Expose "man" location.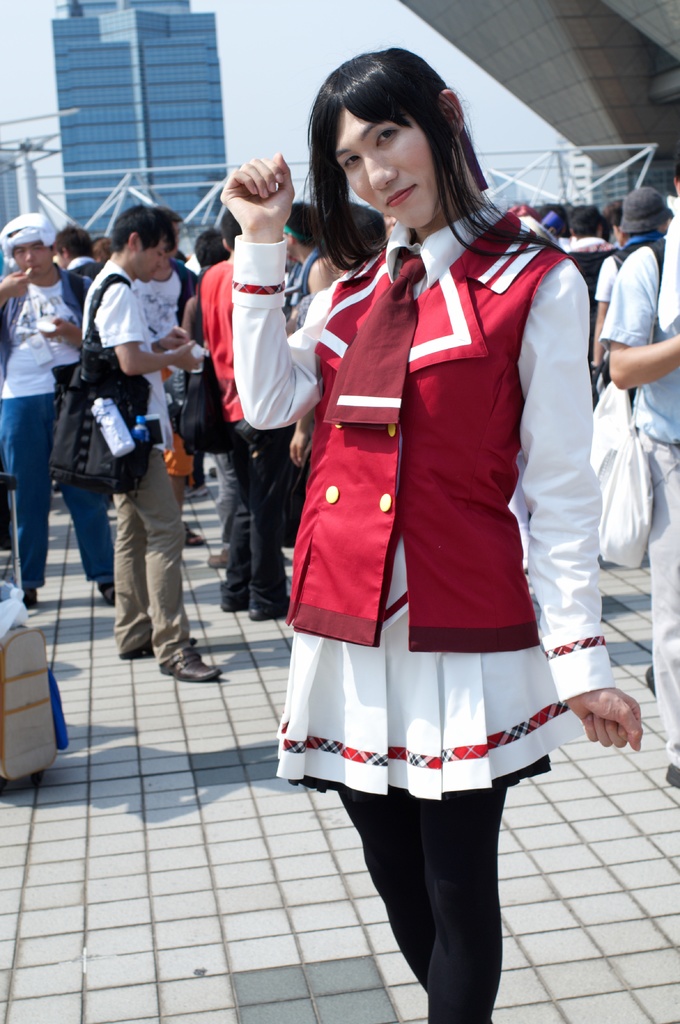
Exposed at left=0, top=216, right=119, bottom=610.
